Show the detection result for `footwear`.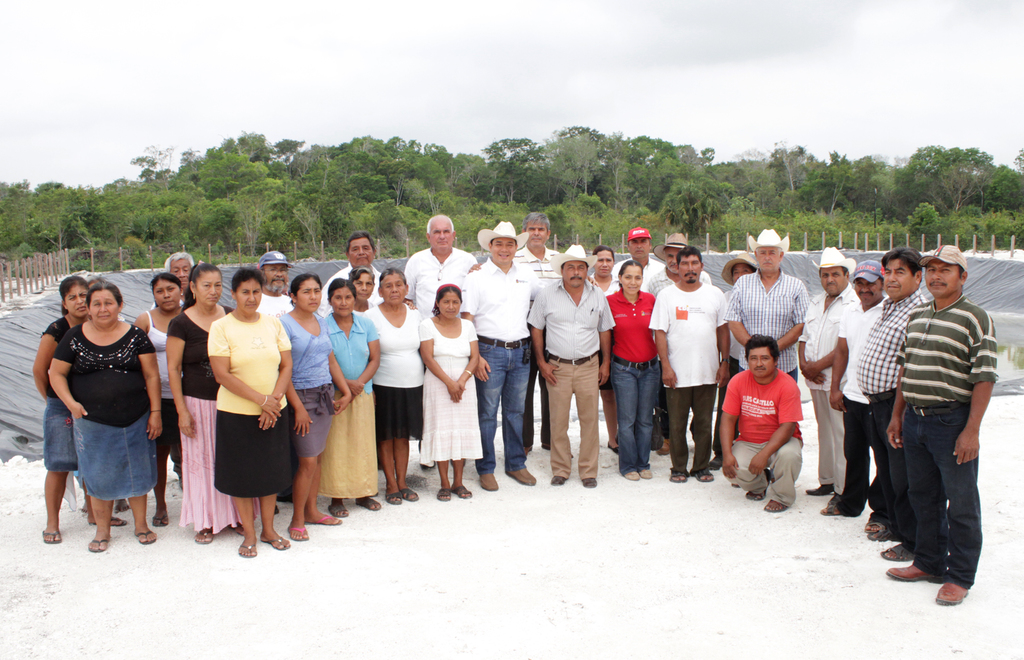
rect(355, 494, 378, 510).
